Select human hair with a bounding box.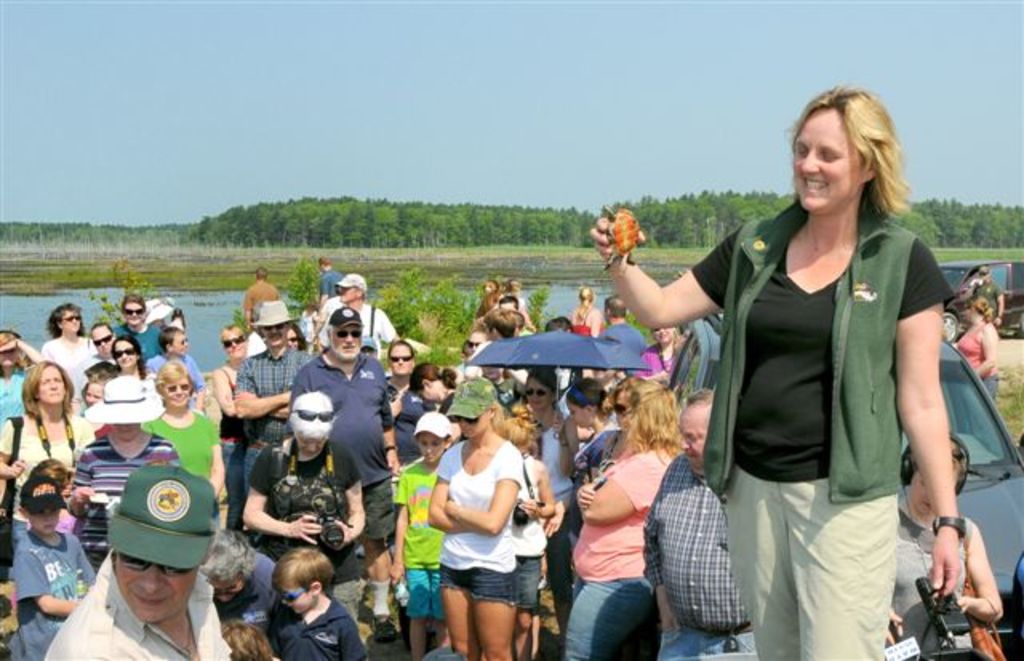
[122, 293, 146, 310].
